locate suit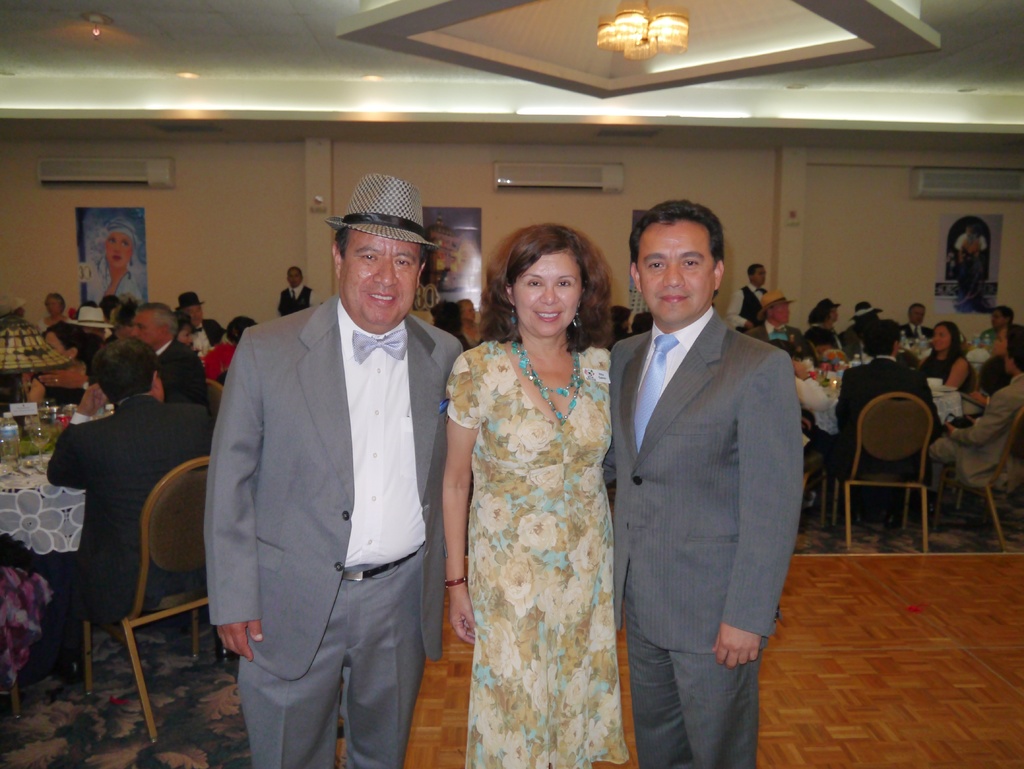
(200,195,470,766)
